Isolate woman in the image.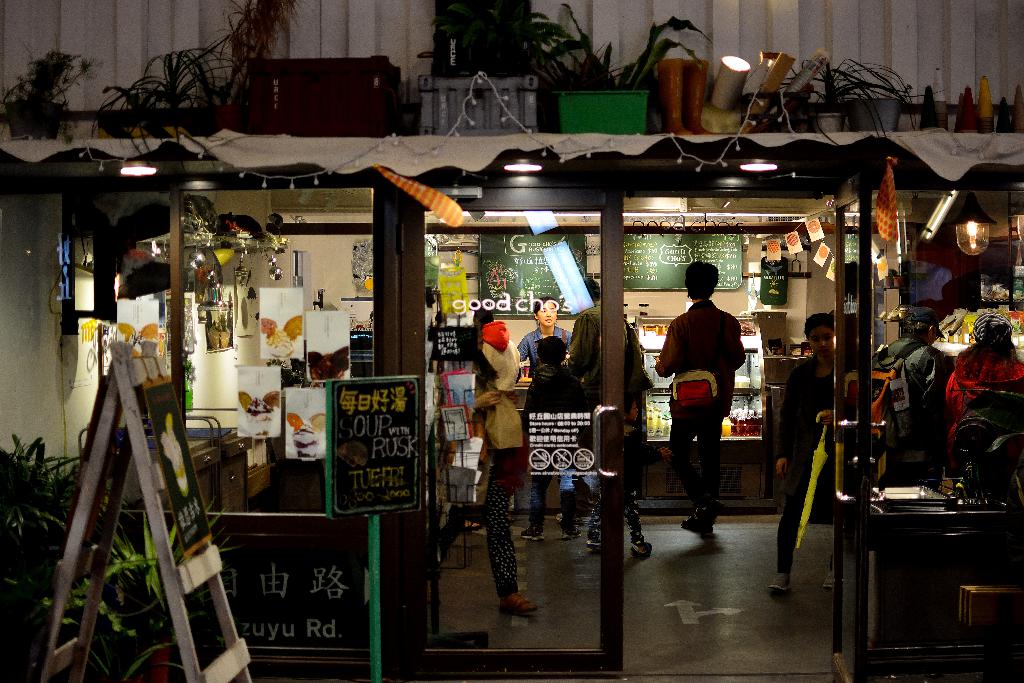
Isolated region: [515, 302, 574, 365].
